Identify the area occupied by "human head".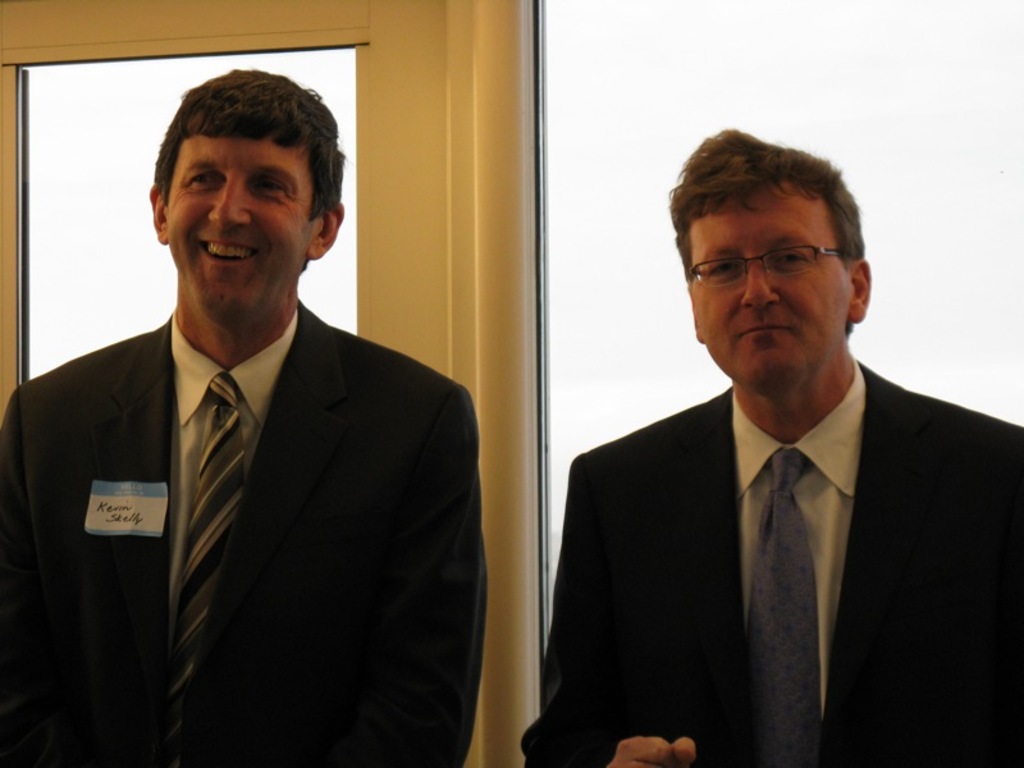
Area: rect(669, 127, 870, 396).
